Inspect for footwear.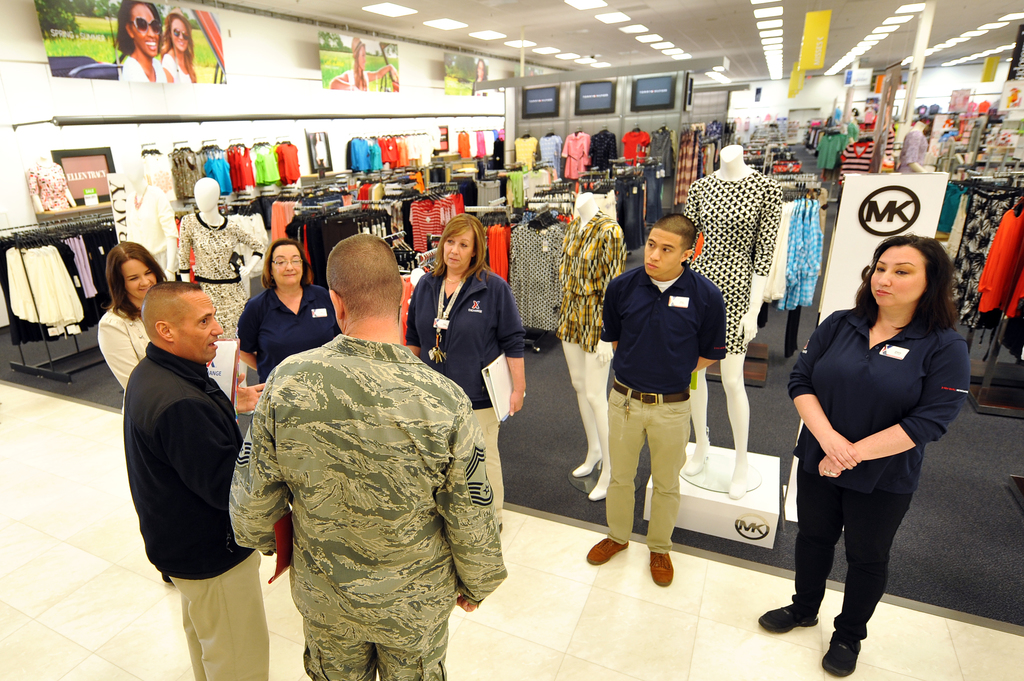
Inspection: box=[814, 627, 855, 677].
